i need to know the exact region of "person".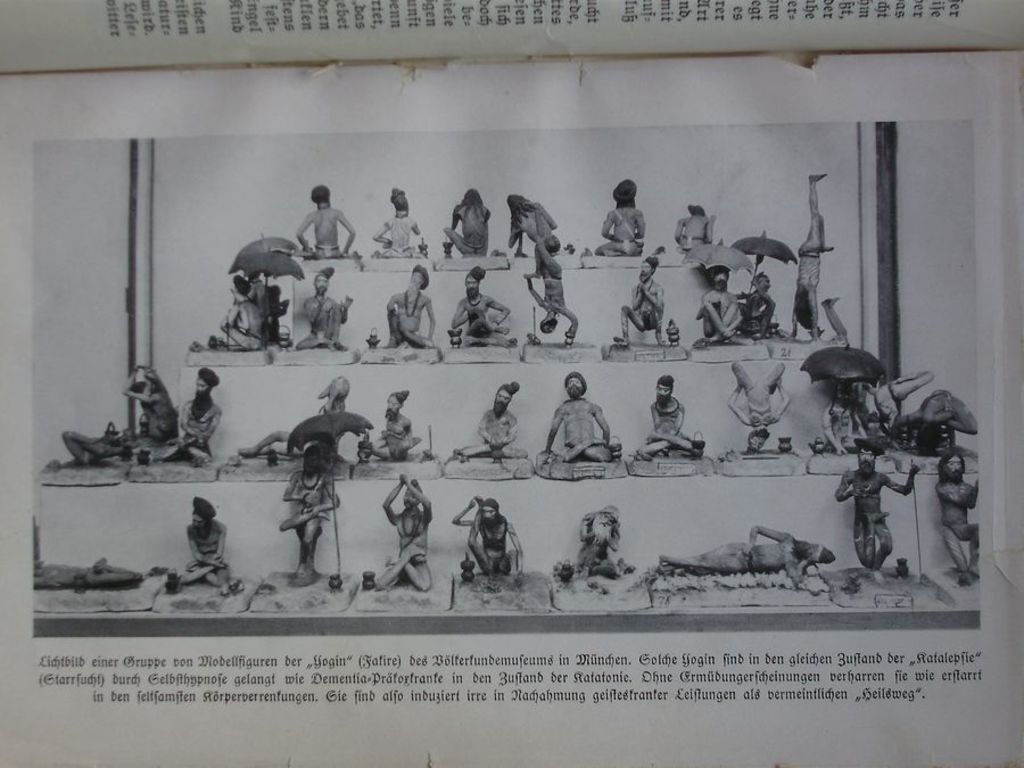
Region: 523, 201, 578, 339.
